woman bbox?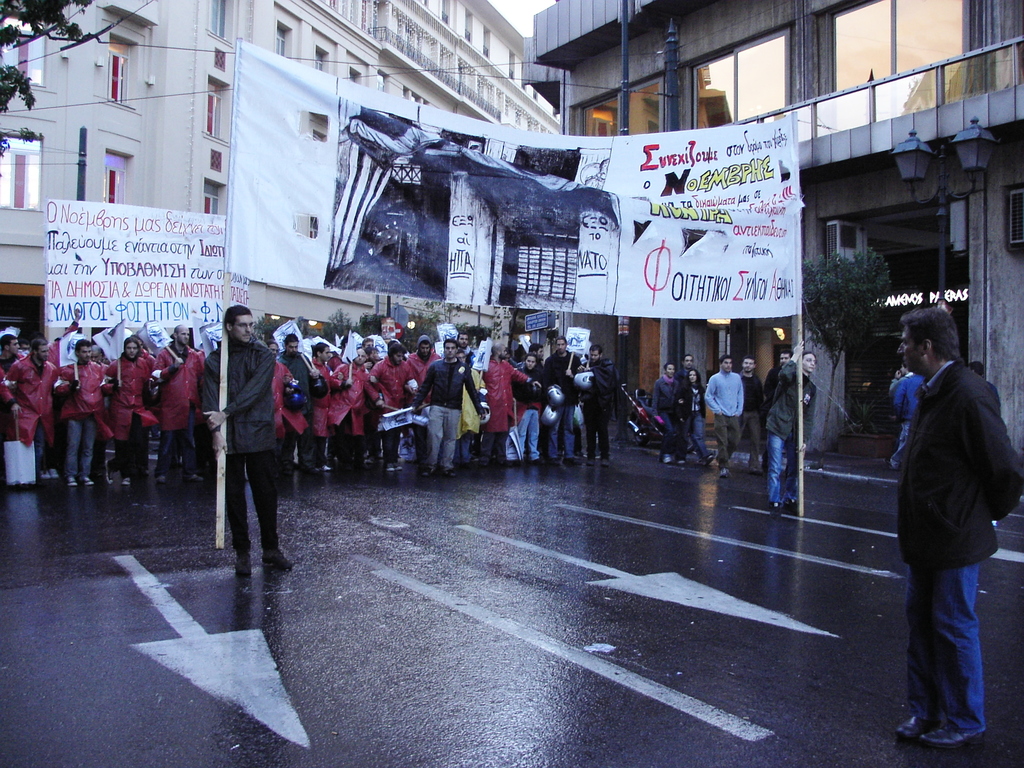
select_region(516, 356, 543, 461)
